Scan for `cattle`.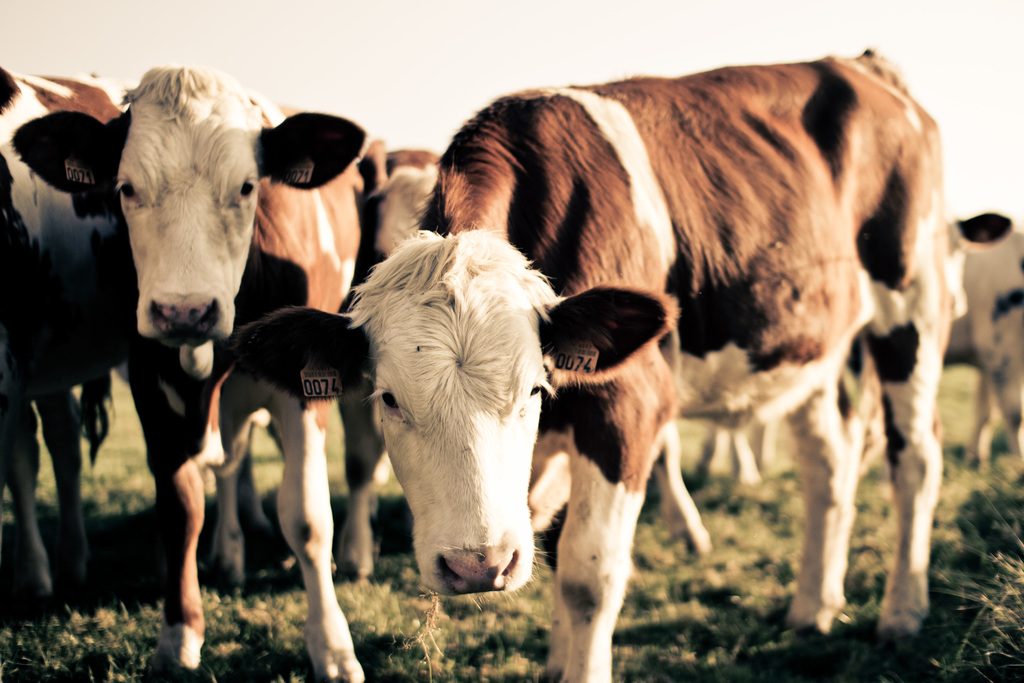
Scan result: left=644, top=420, right=761, bottom=546.
